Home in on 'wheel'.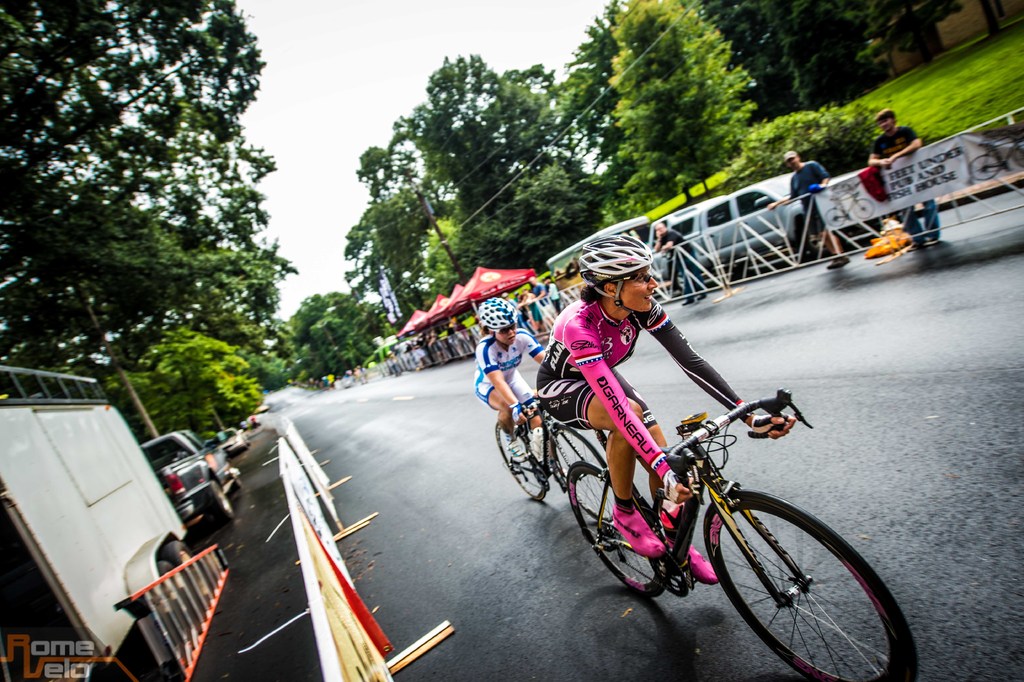
Homed in at x1=1015 y1=146 x2=1023 y2=171.
